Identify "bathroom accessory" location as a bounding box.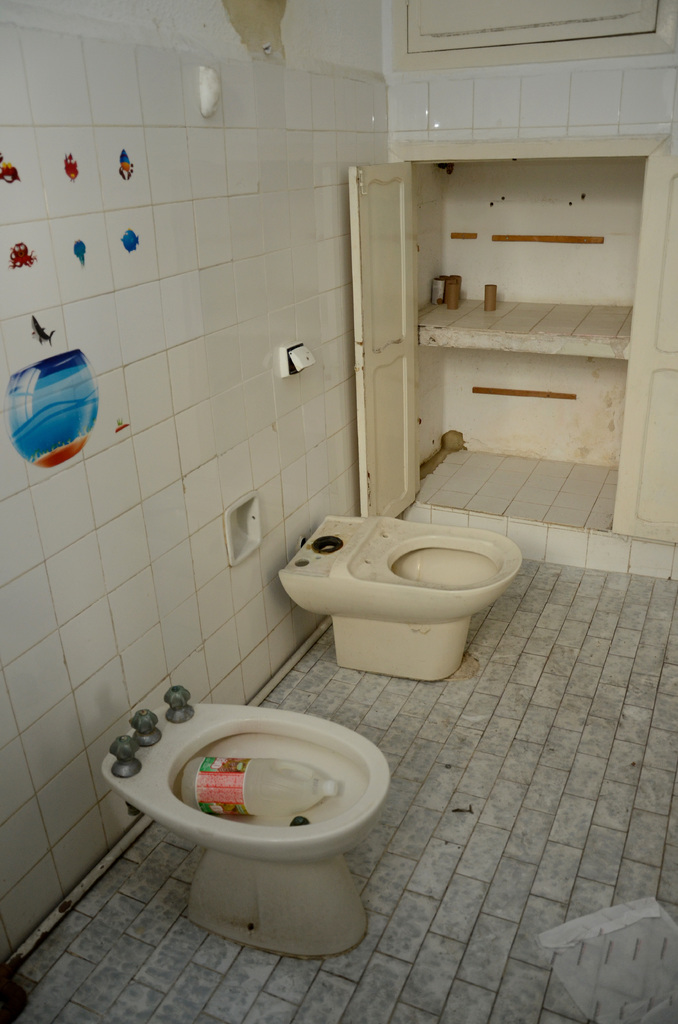
l=264, t=509, r=521, b=706.
